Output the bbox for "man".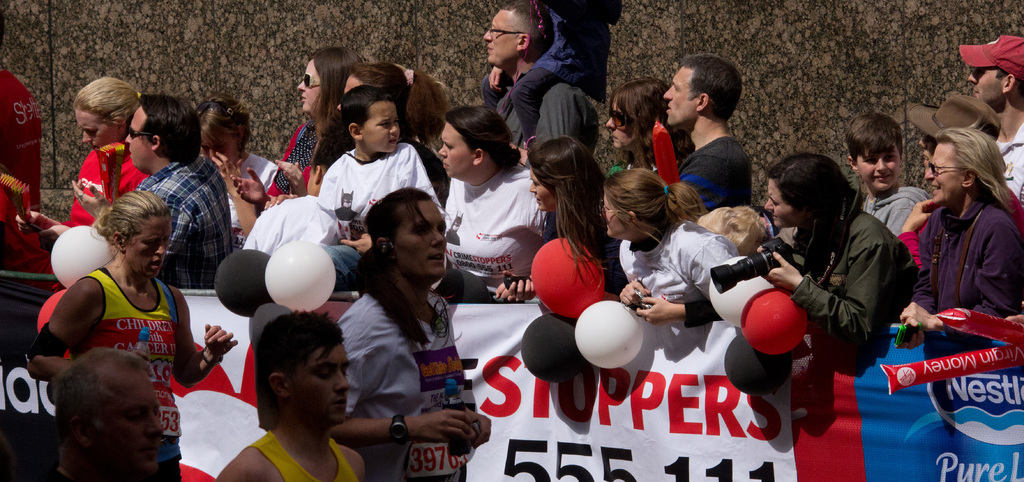
{"left": 650, "top": 56, "right": 752, "bottom": 216}.
